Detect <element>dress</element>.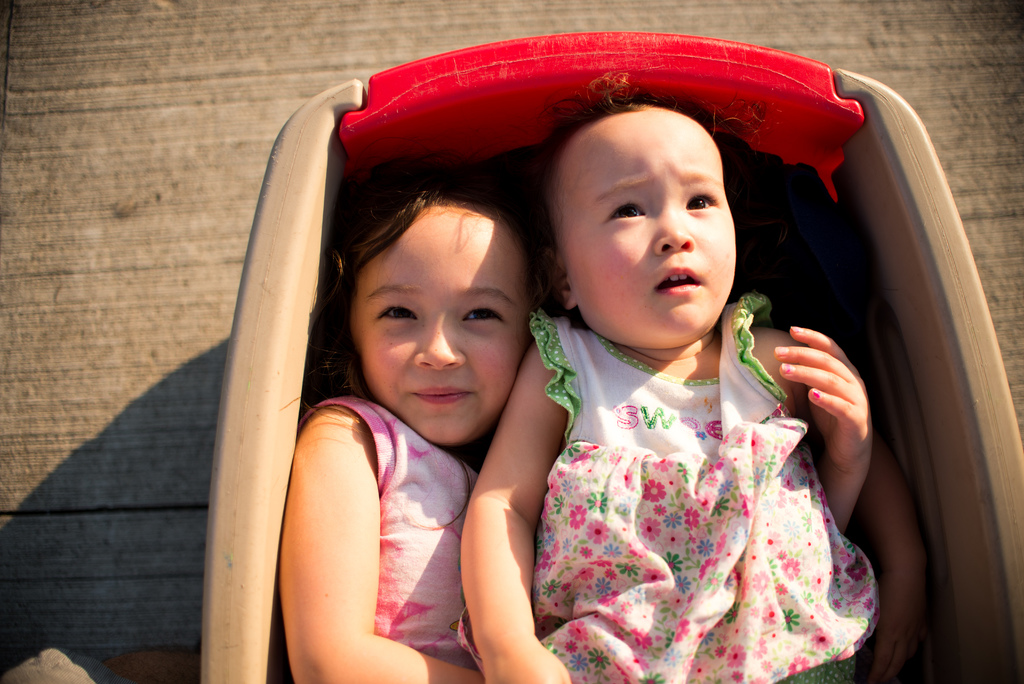
Detected at 527/292/882/683.
